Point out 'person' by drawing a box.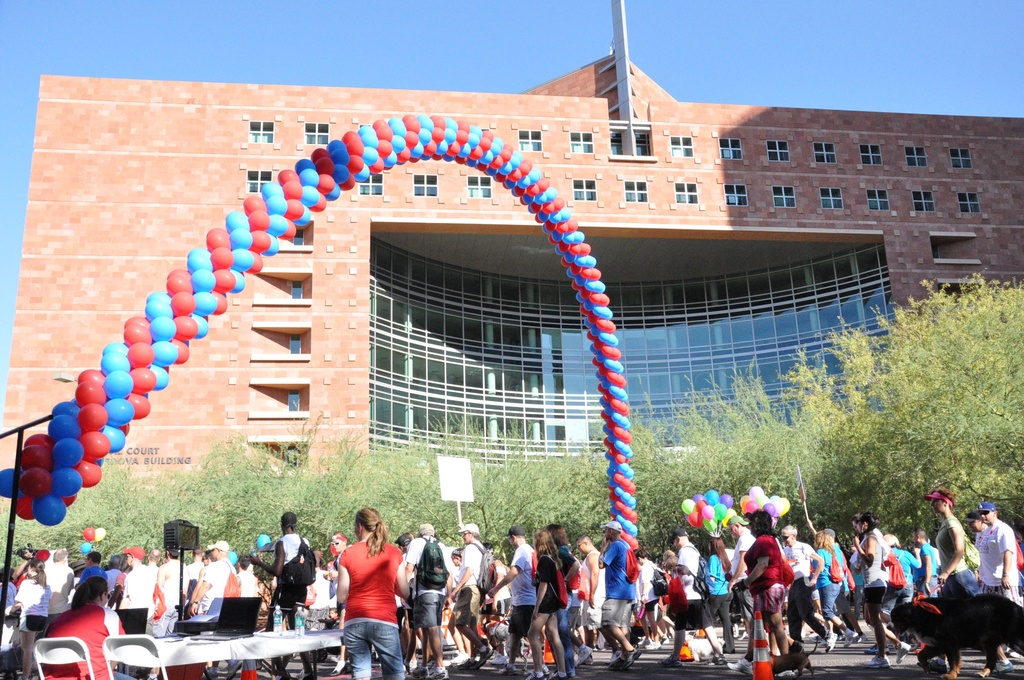
{"x1": 235, "y1": 553, "x2": 261, "y2": 597}.
